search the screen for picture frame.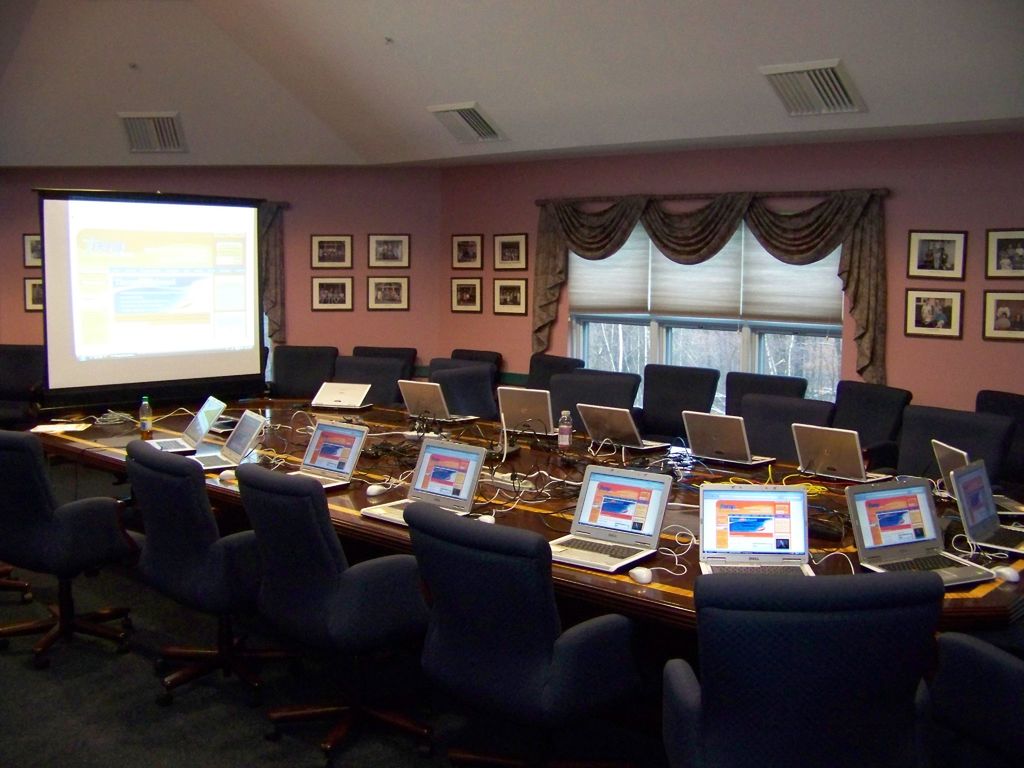
Found at x1=980 y1=289 x2=1023 y2=340.
